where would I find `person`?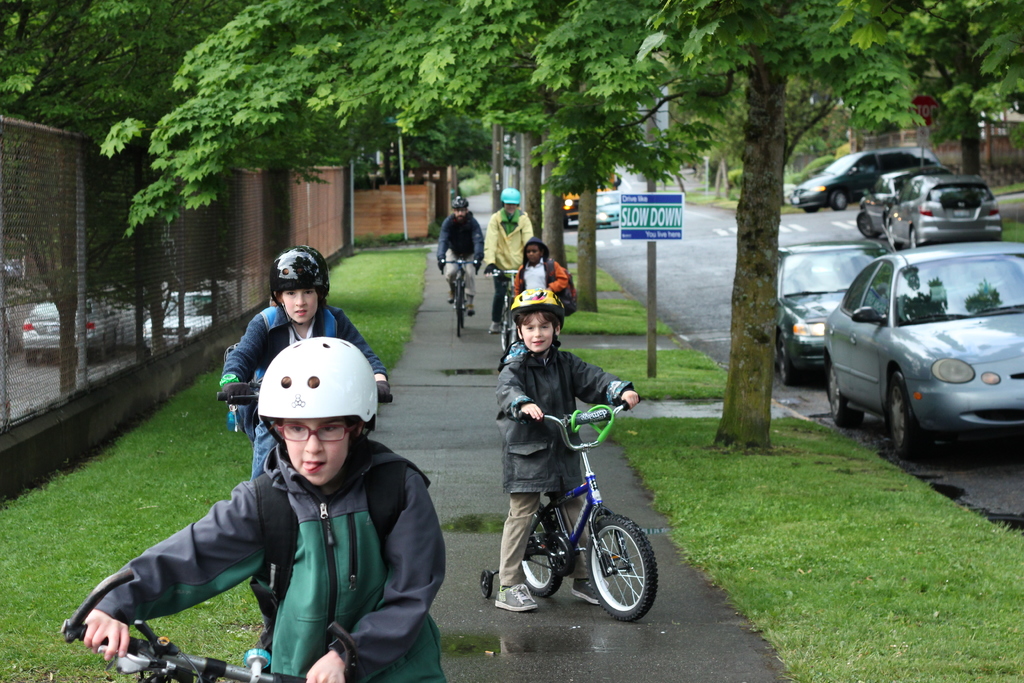
At rect(490, 290, 640, 609).
